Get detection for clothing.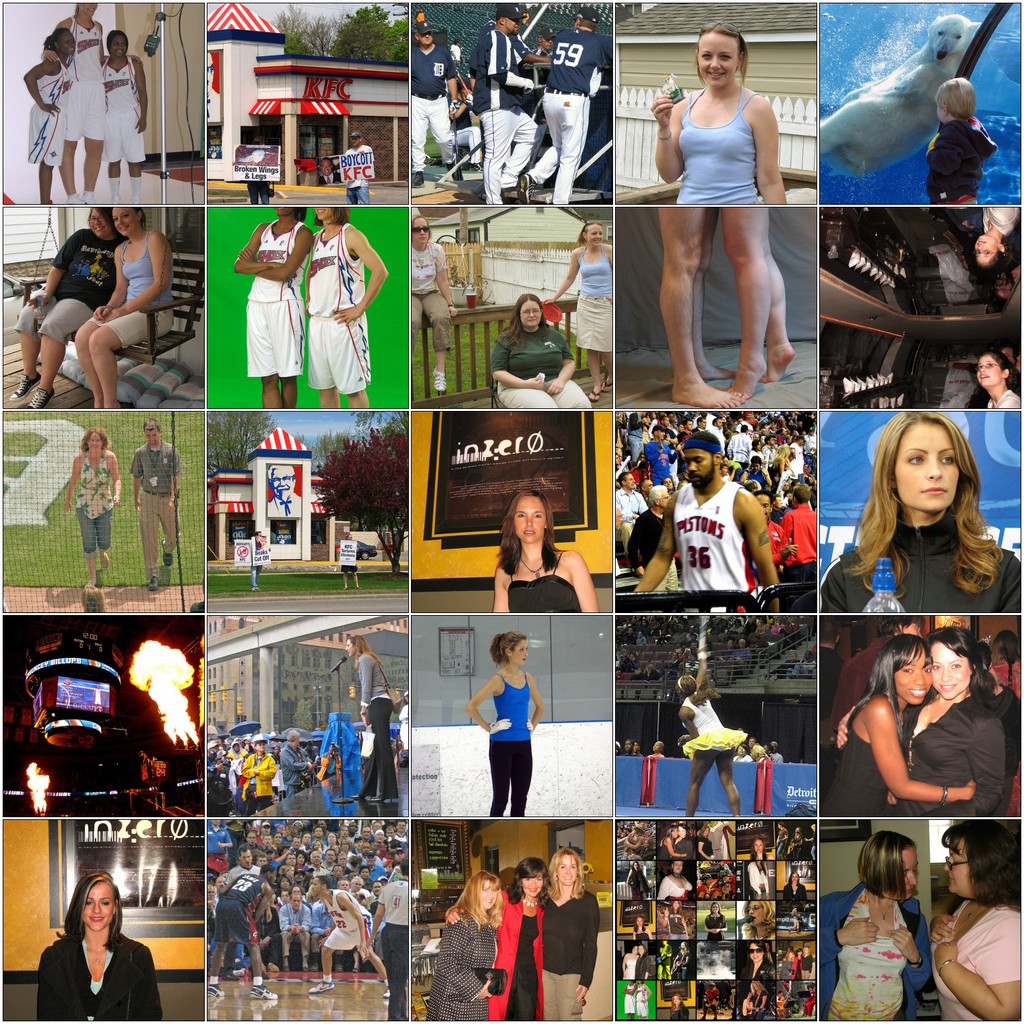
Detection: bbox(707, 819, 730, 855).
